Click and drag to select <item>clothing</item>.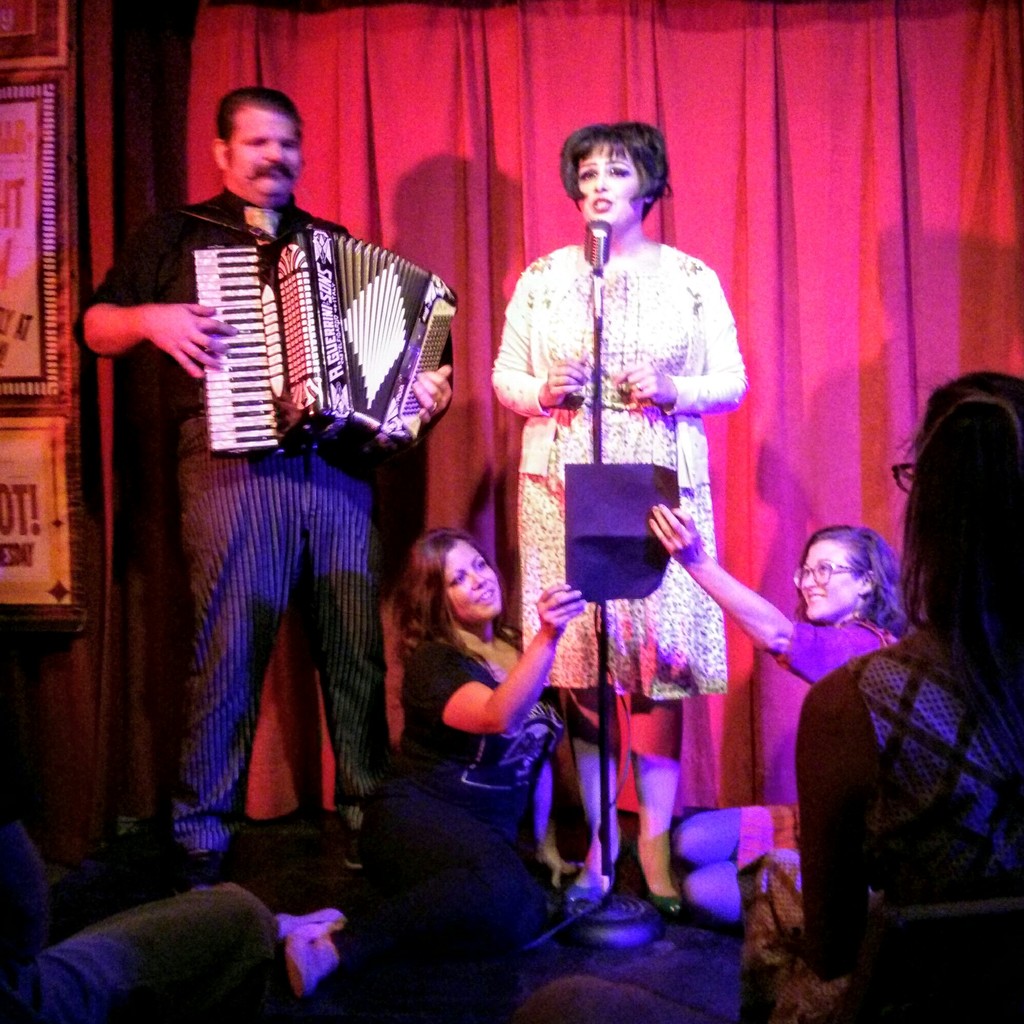
Selection: [355,638,575,965].
